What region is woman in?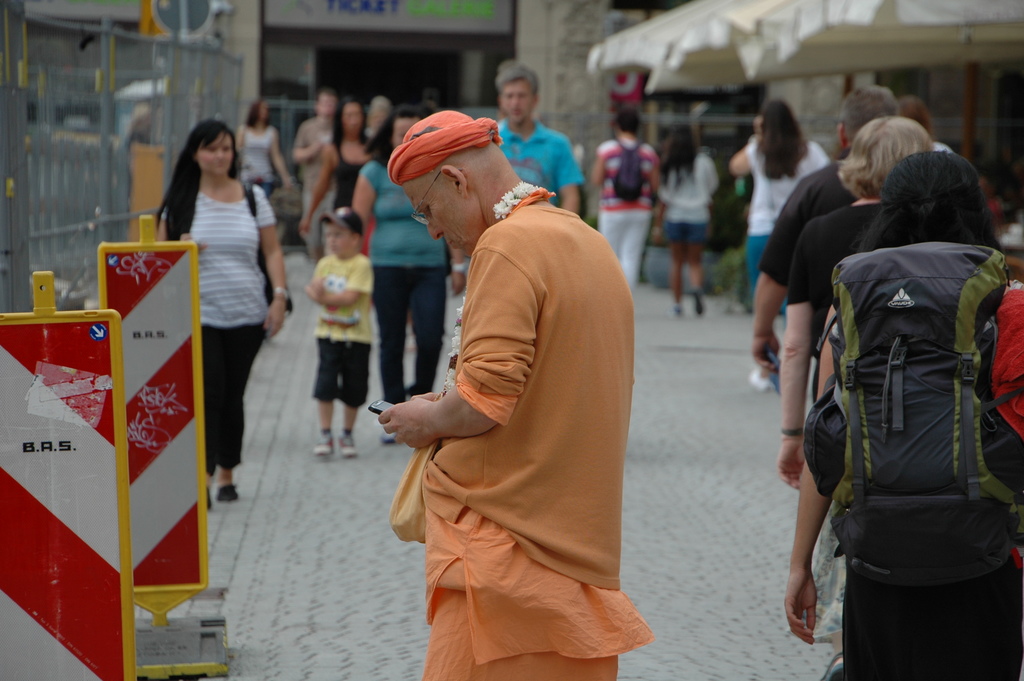
[785, 151, 1023, 680].
